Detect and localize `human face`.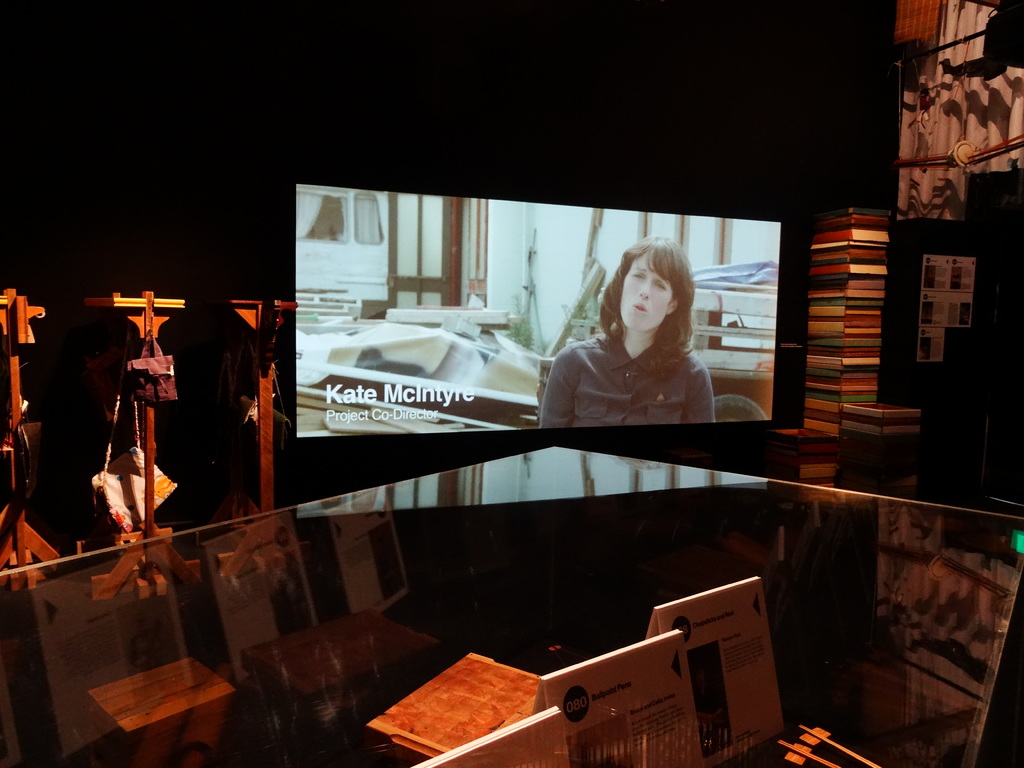
Localized at left=621, top=253, right=671, bottom=331.
